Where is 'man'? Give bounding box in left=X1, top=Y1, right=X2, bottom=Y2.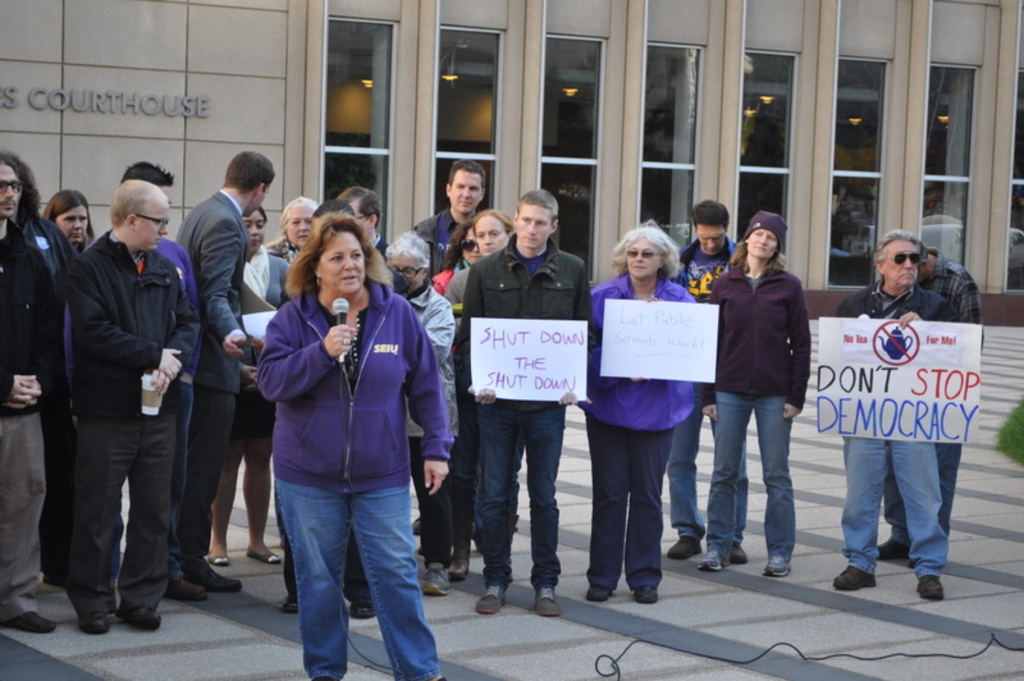
left=333, top=187, right=394, bottom=261.
